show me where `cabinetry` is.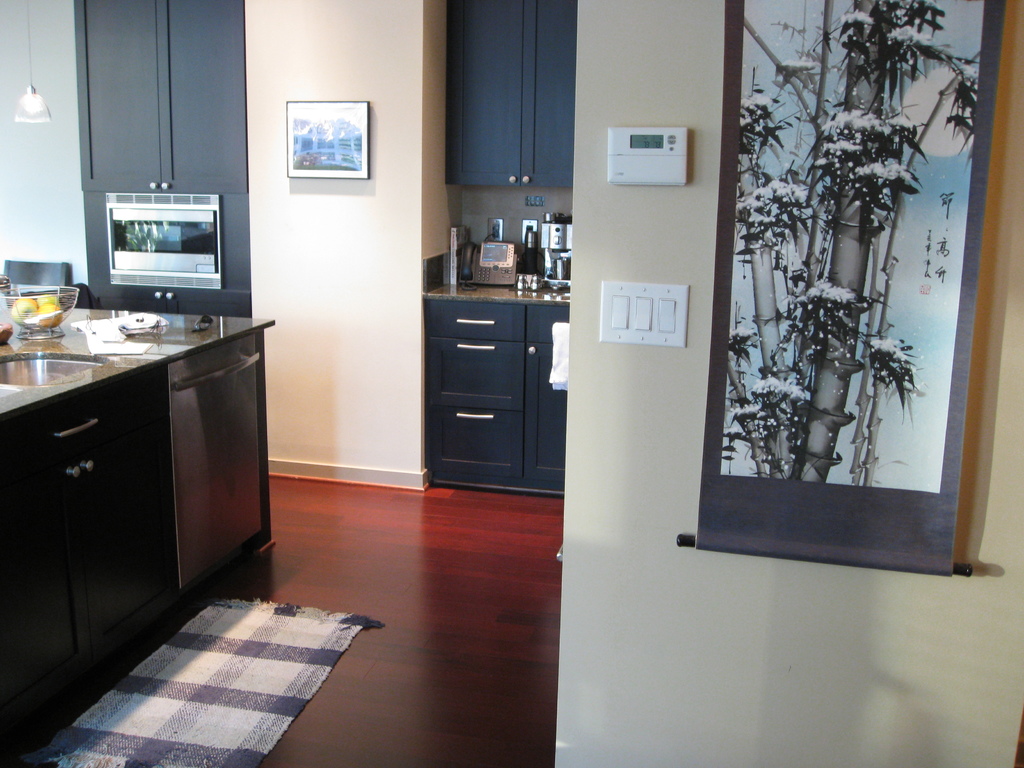
`cabinetry` is at 427, 296, 571, 490.
